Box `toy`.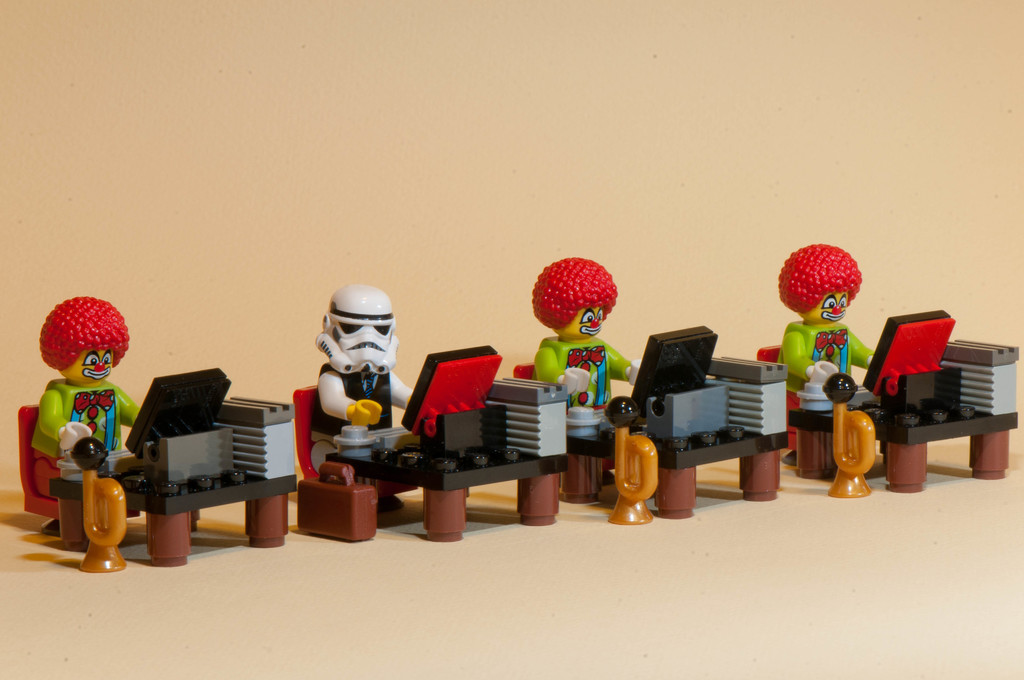
bbox=[776, 241, 876, 392].
